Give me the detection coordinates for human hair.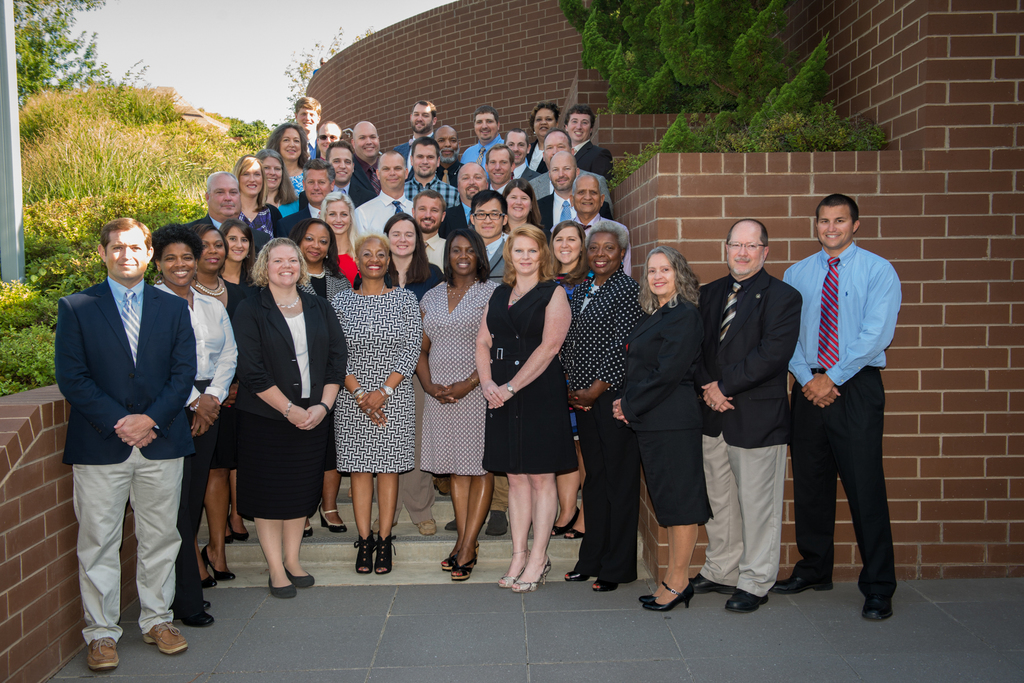
box=[326, 138, 353, 157].
